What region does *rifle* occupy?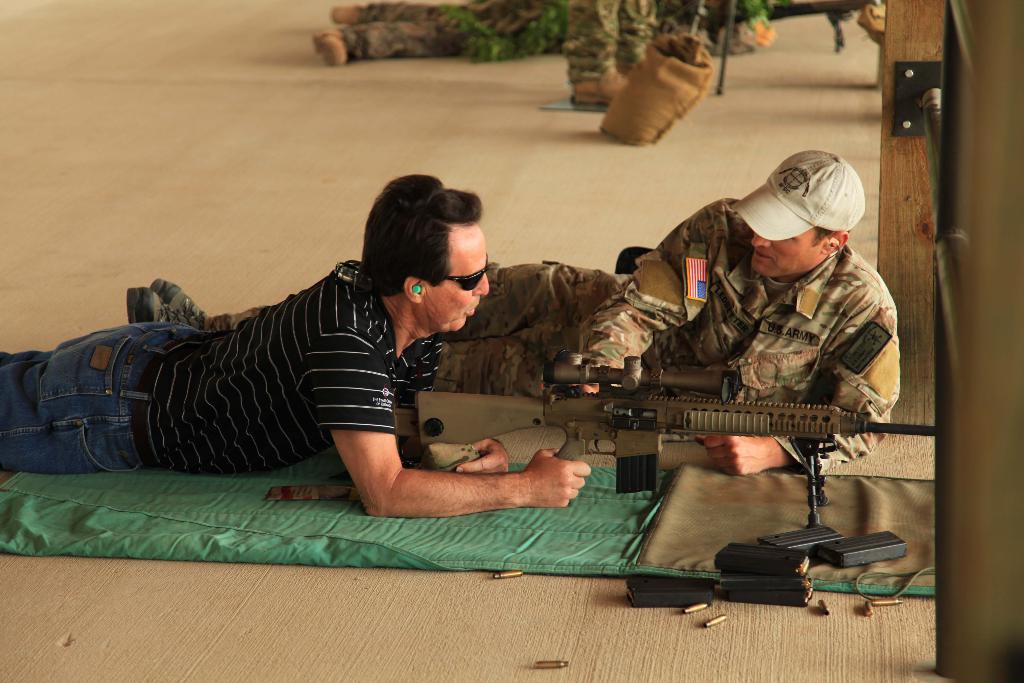
Rect(380, 350, 968, 527).
